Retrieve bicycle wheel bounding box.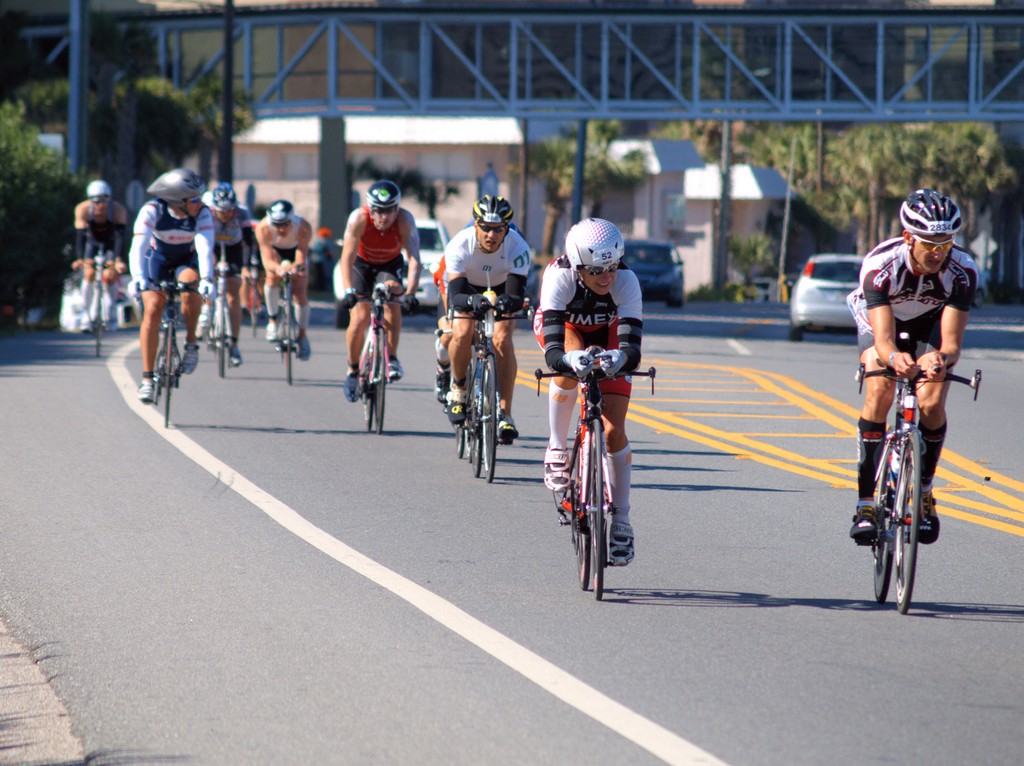
Bounding box: {"x1": 454, "y1": 359, "x2": 464, "y2": 457}.
